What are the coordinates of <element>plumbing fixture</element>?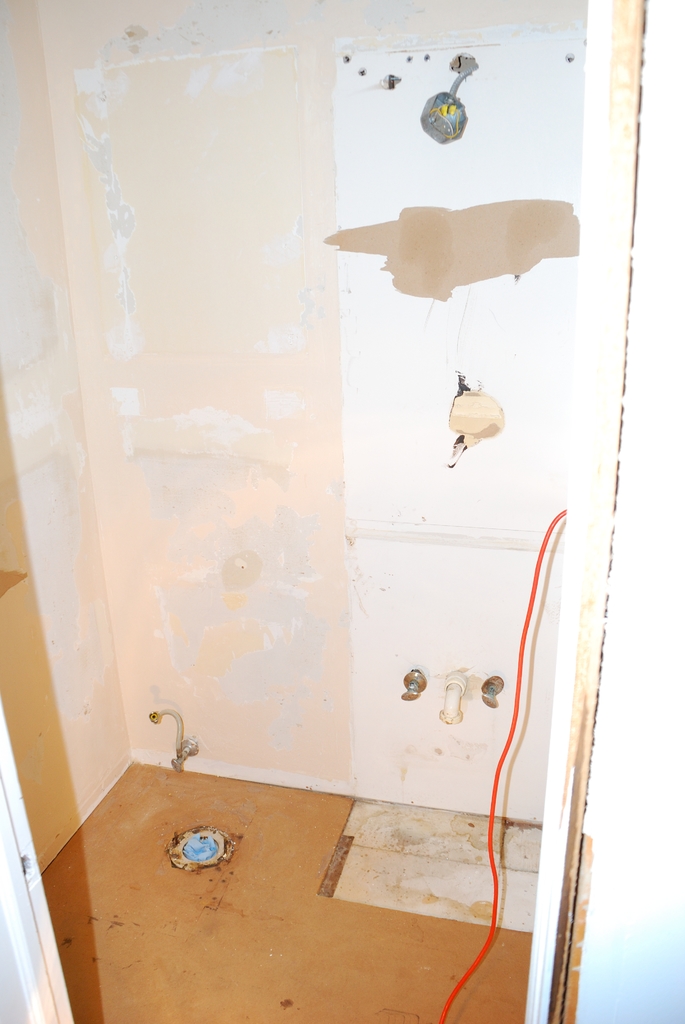
BBox(418, 62, 473, 145).
